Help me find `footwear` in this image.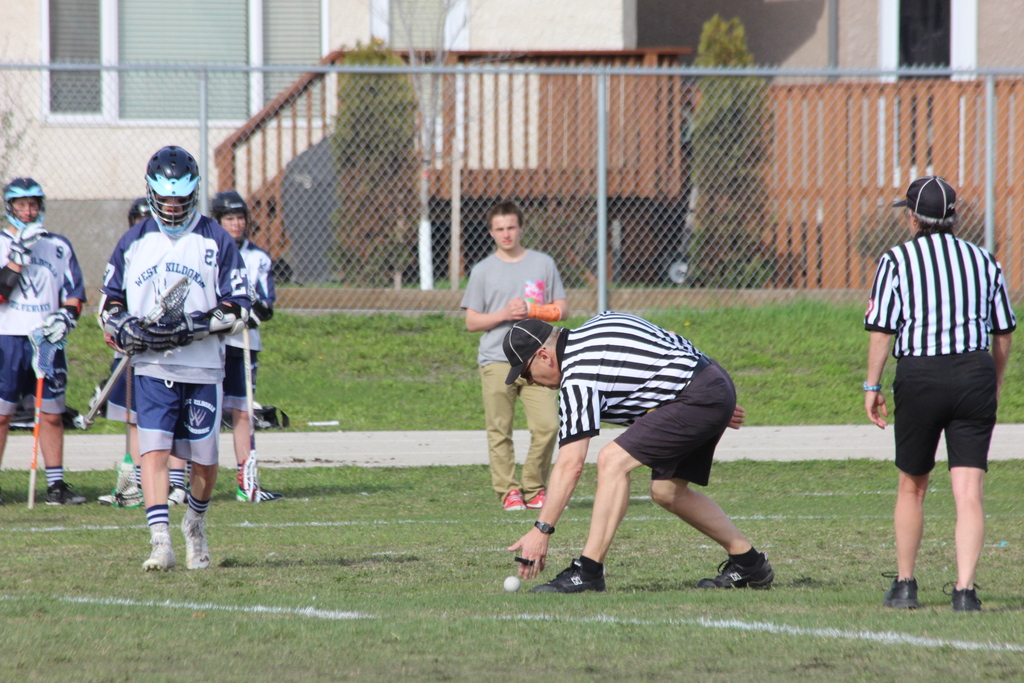
Found it: (139,526,178,572).
